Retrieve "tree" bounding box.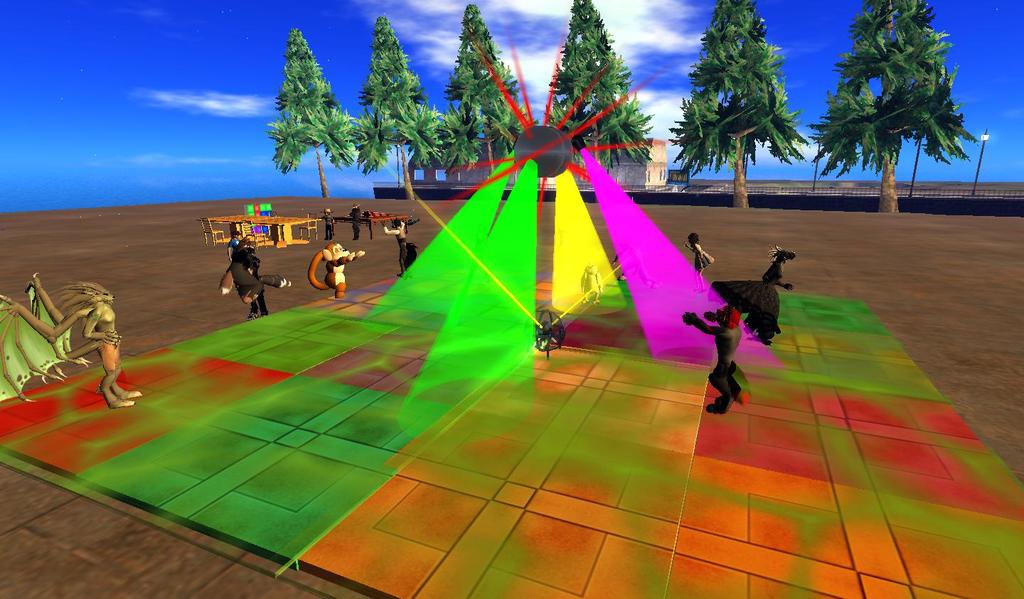
Bounding box: [432, 0, 543, 177].
